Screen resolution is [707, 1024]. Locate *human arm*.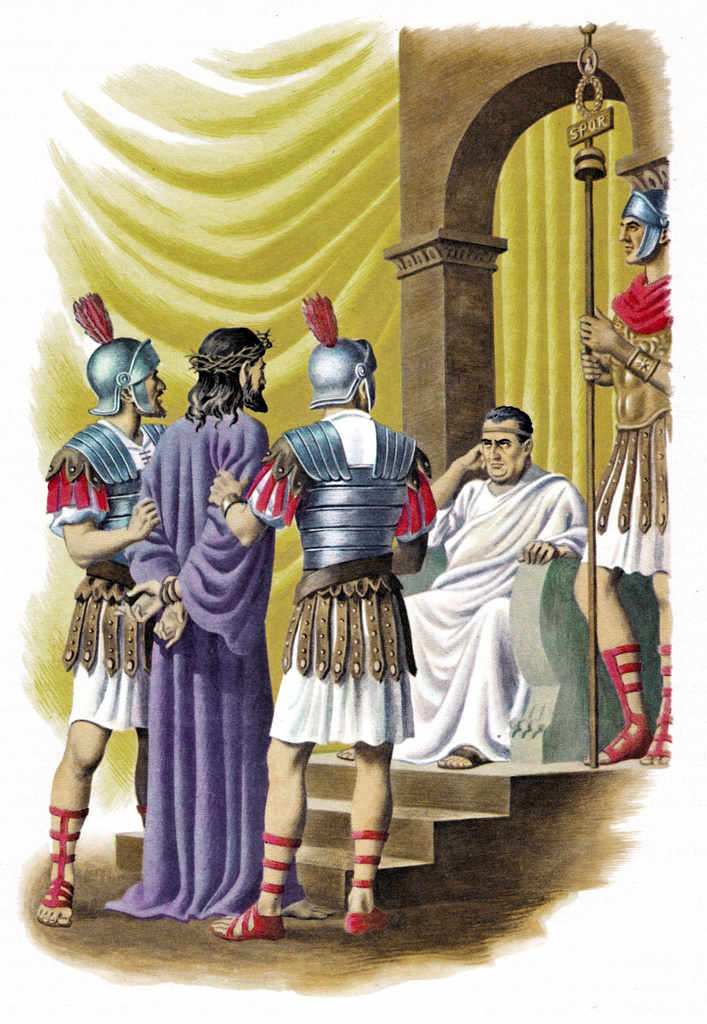
{"x1": 125, "y1": 478, "x2": 197, "y2": 650}.
